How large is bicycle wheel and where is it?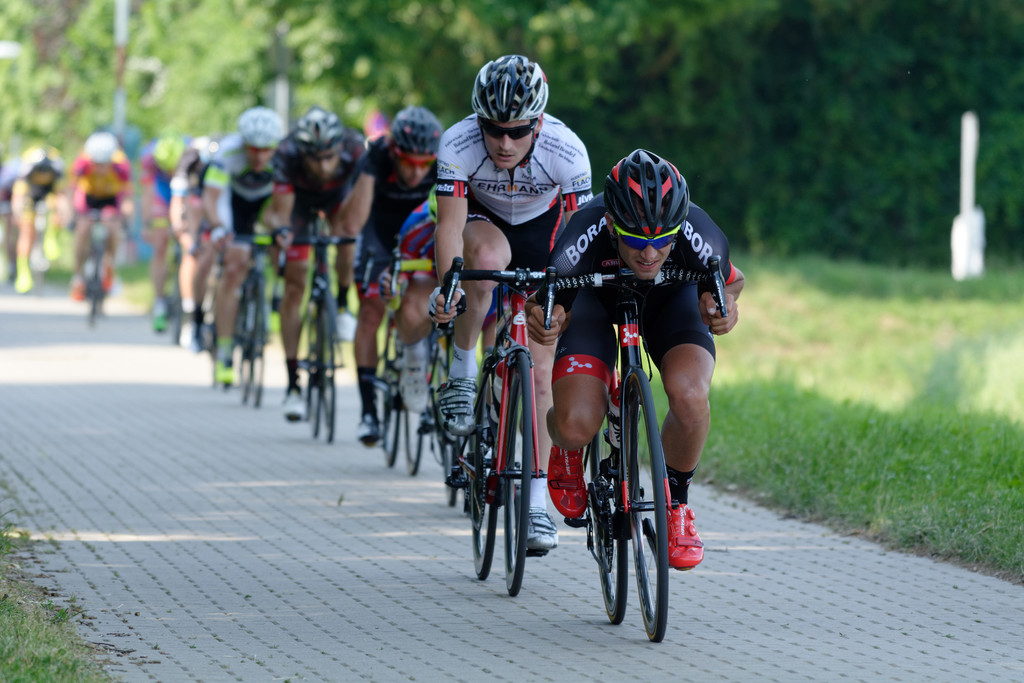
Bounding box: (168, 274, 184, 344).
